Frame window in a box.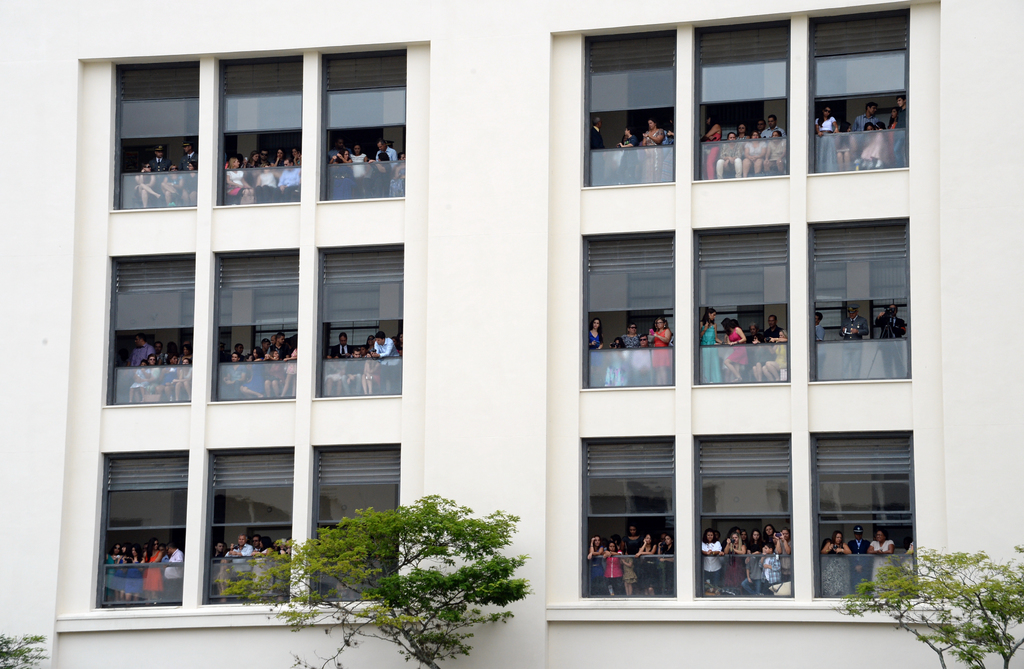
x1=200 y1=443 x2=293 y2=604.
